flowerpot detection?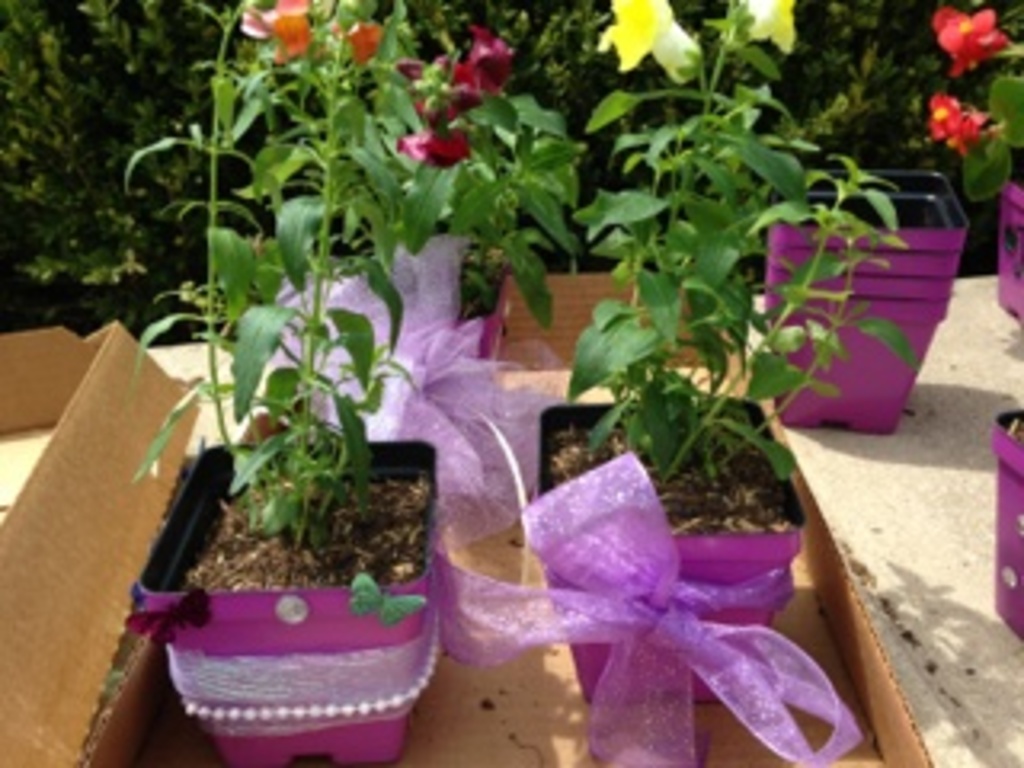
<box>534,394,816,704</box>
